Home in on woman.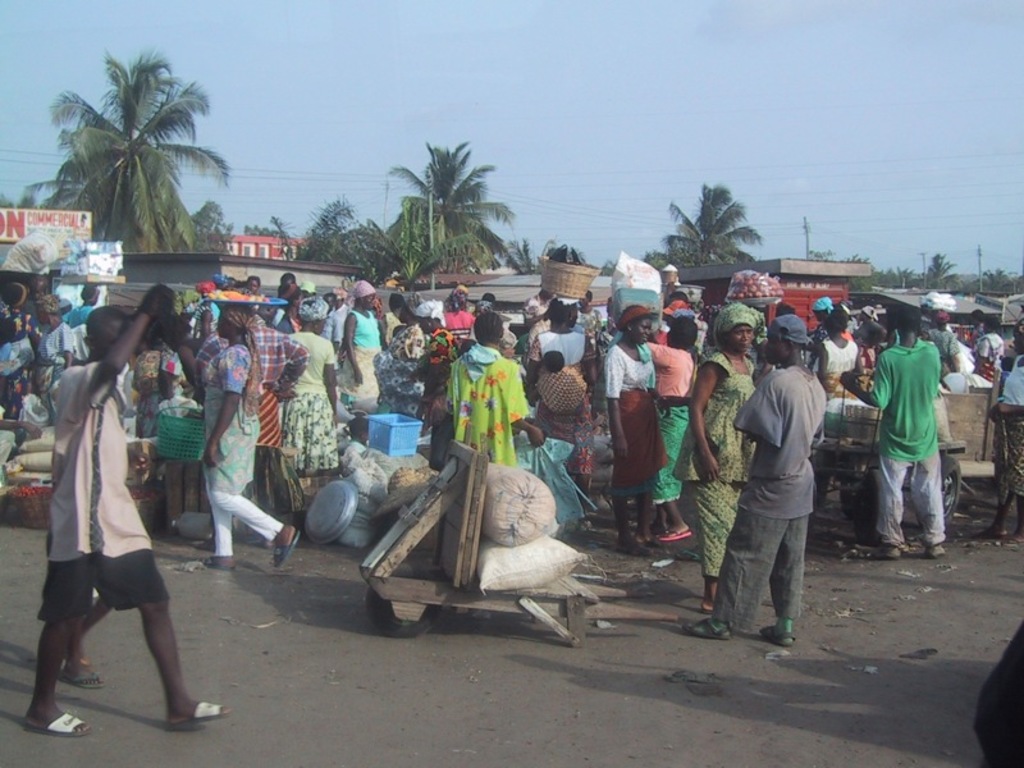
Homed in at crop(644, 311, 703, 544).
